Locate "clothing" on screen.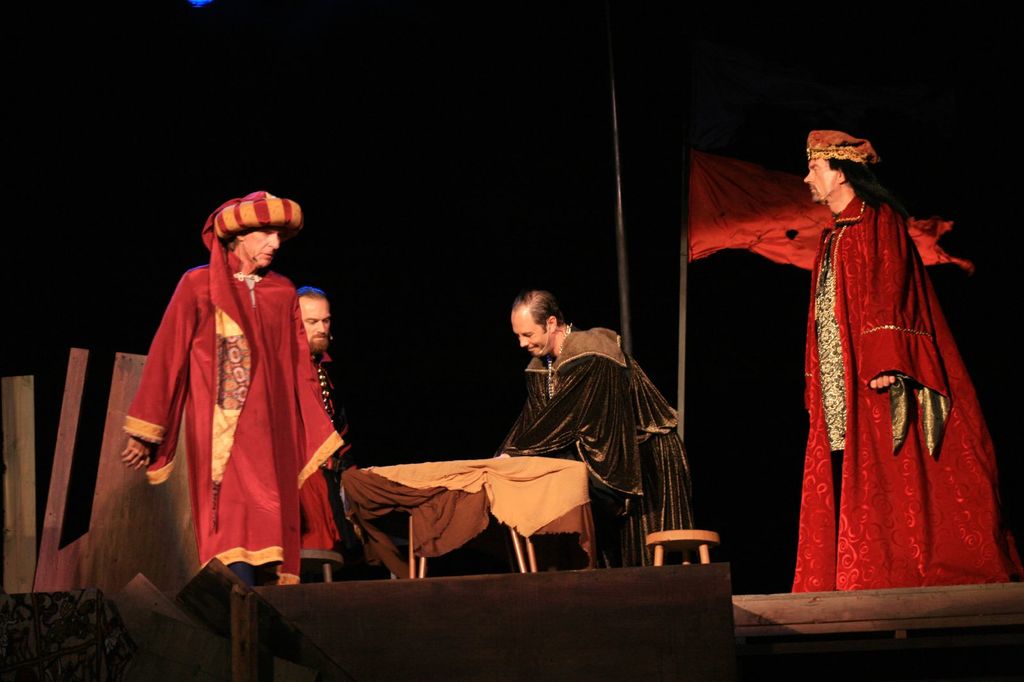
On screen at 779/189/1023/589.
